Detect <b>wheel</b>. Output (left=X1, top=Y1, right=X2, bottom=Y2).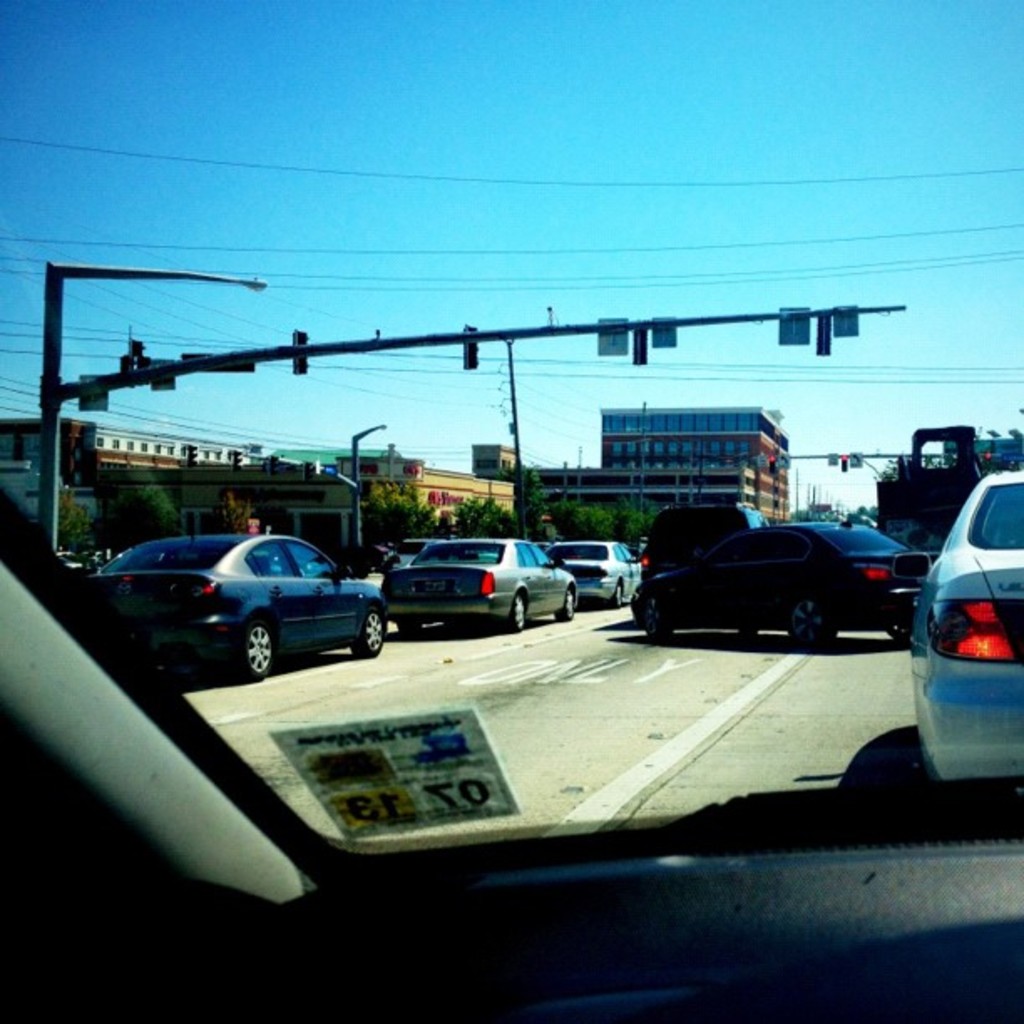
(left=637, top=597, right=666, bottom=643).
